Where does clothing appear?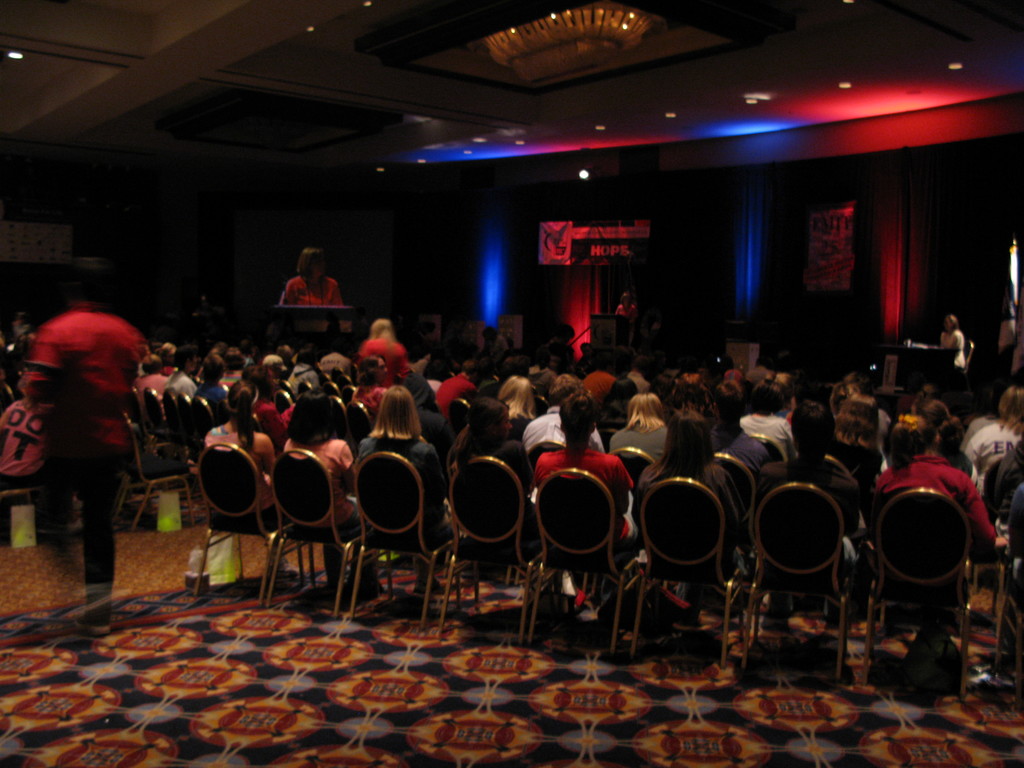
Appears at [x1=0, y1=403, x2=58, y2=481].
